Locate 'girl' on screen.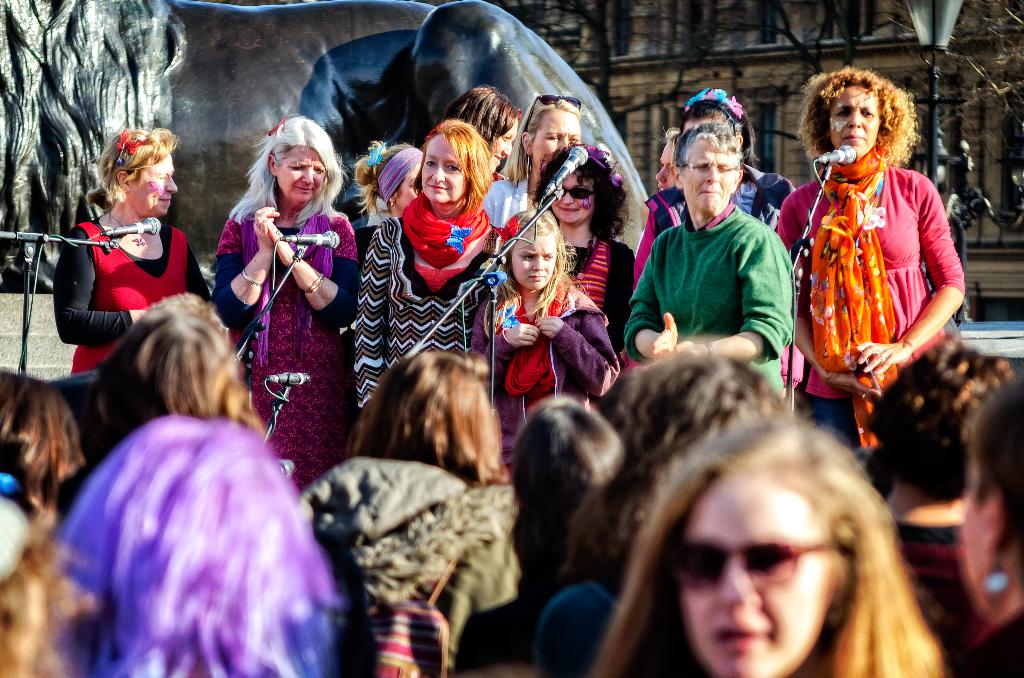
On screen at 591,405,948,677.
